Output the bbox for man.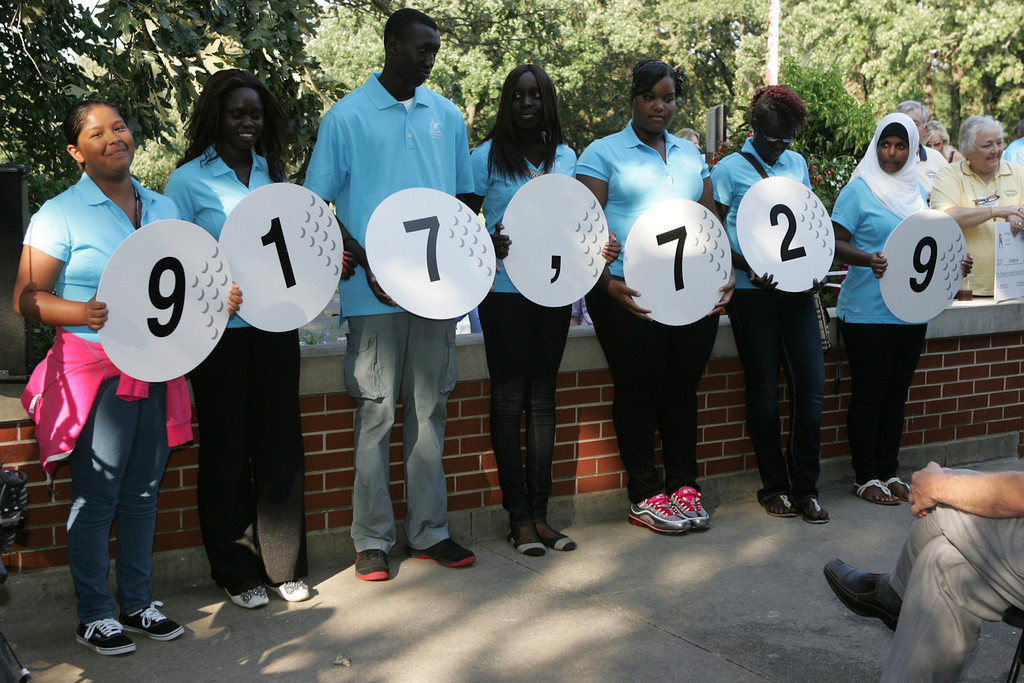
{"left": 820, "top": 465, "right": 1023, "bottom": 682}.
